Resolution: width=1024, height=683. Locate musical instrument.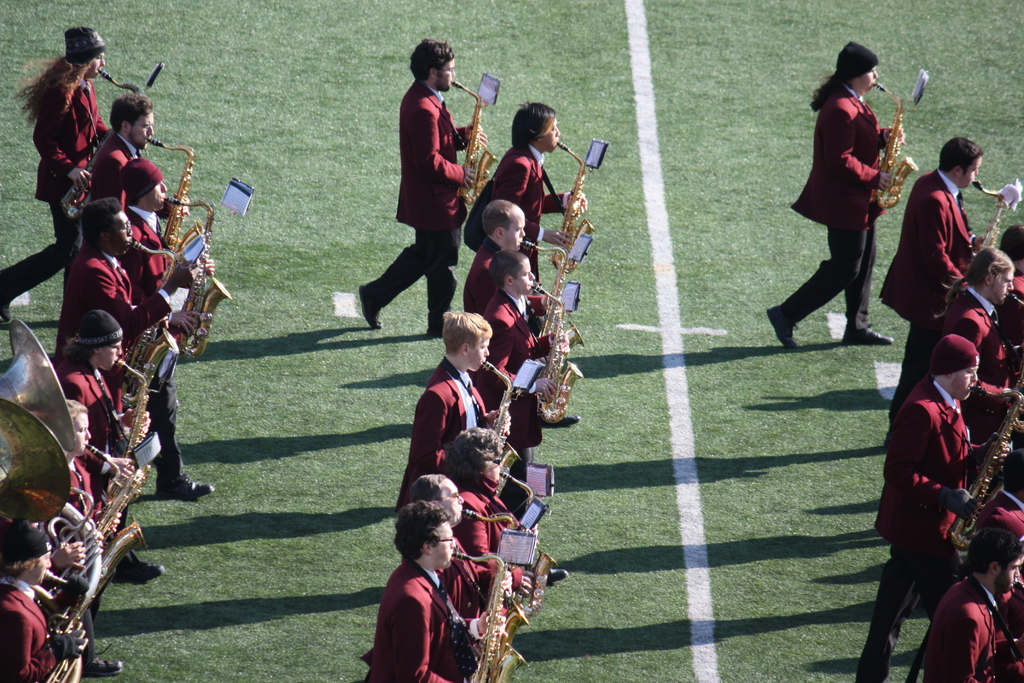
449/551/532/682.
